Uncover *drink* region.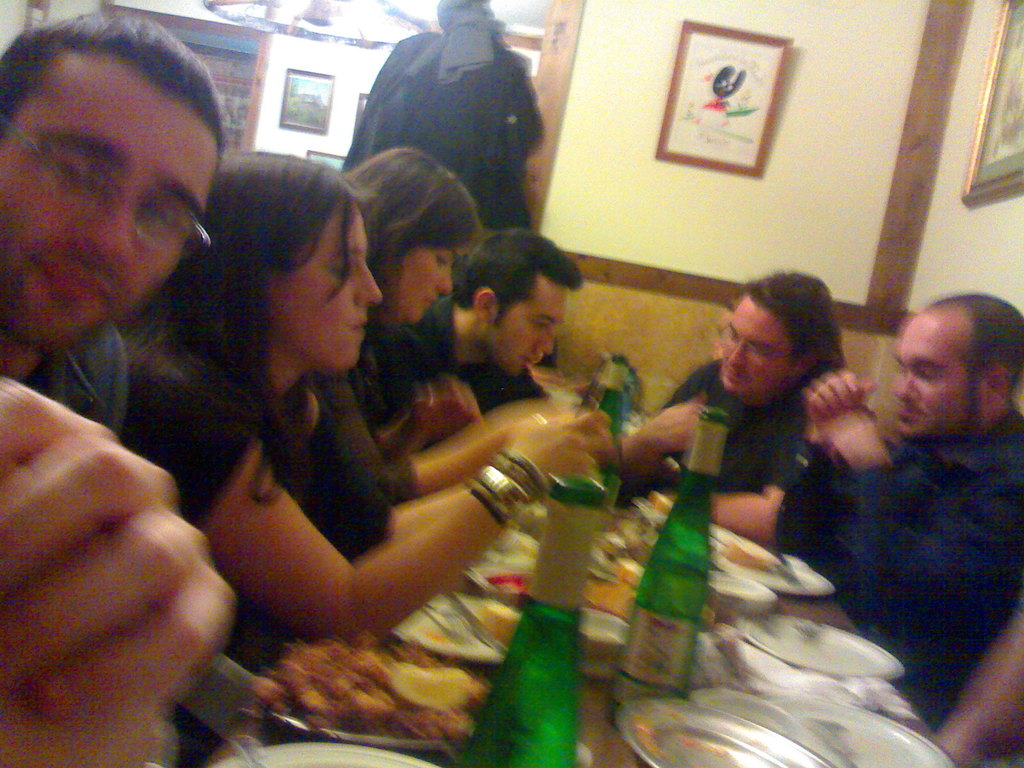
Uncovered: [605, 559, 706, 719].
